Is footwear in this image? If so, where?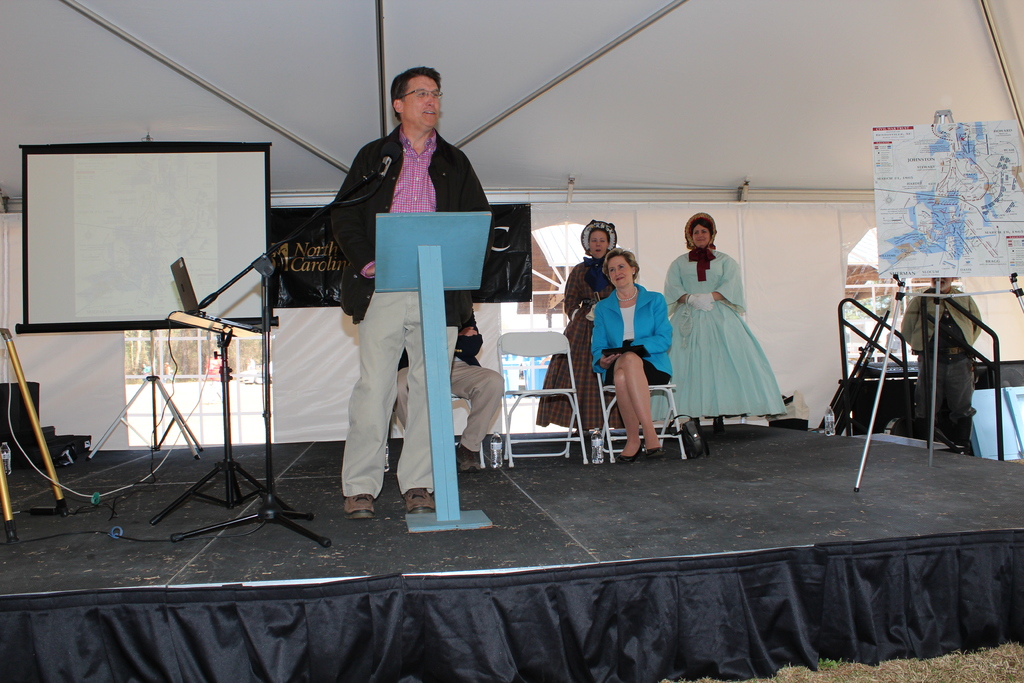
Yes, at 342 497 374 518.
